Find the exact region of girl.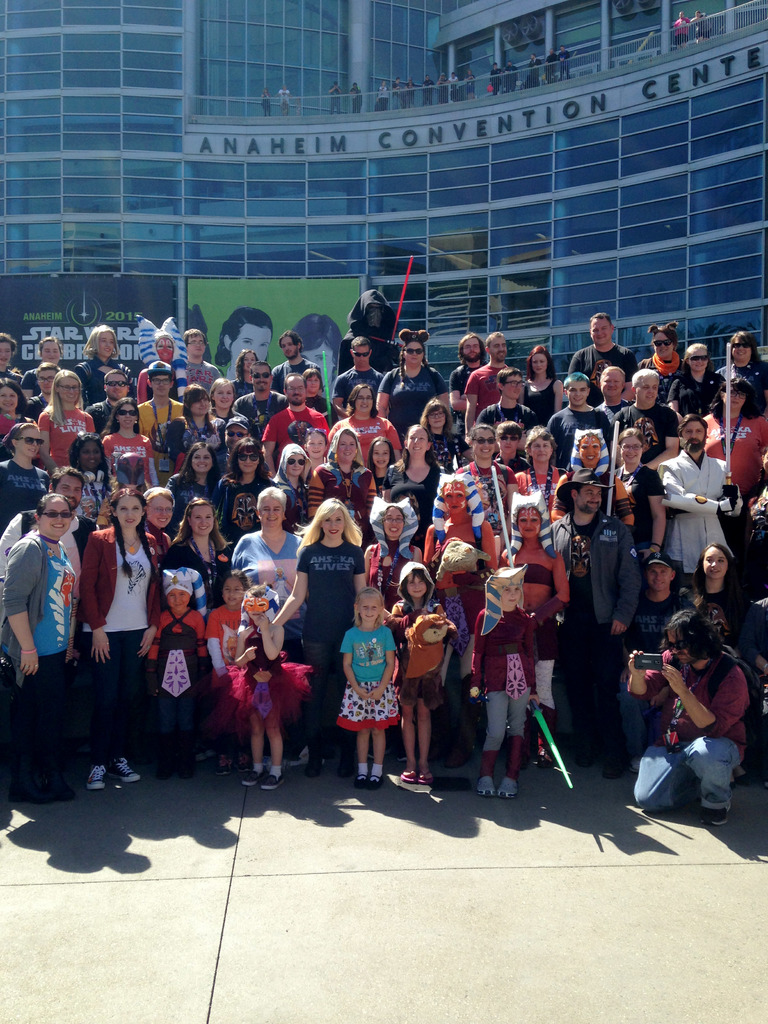
Exact region: 690/544/765/661.
